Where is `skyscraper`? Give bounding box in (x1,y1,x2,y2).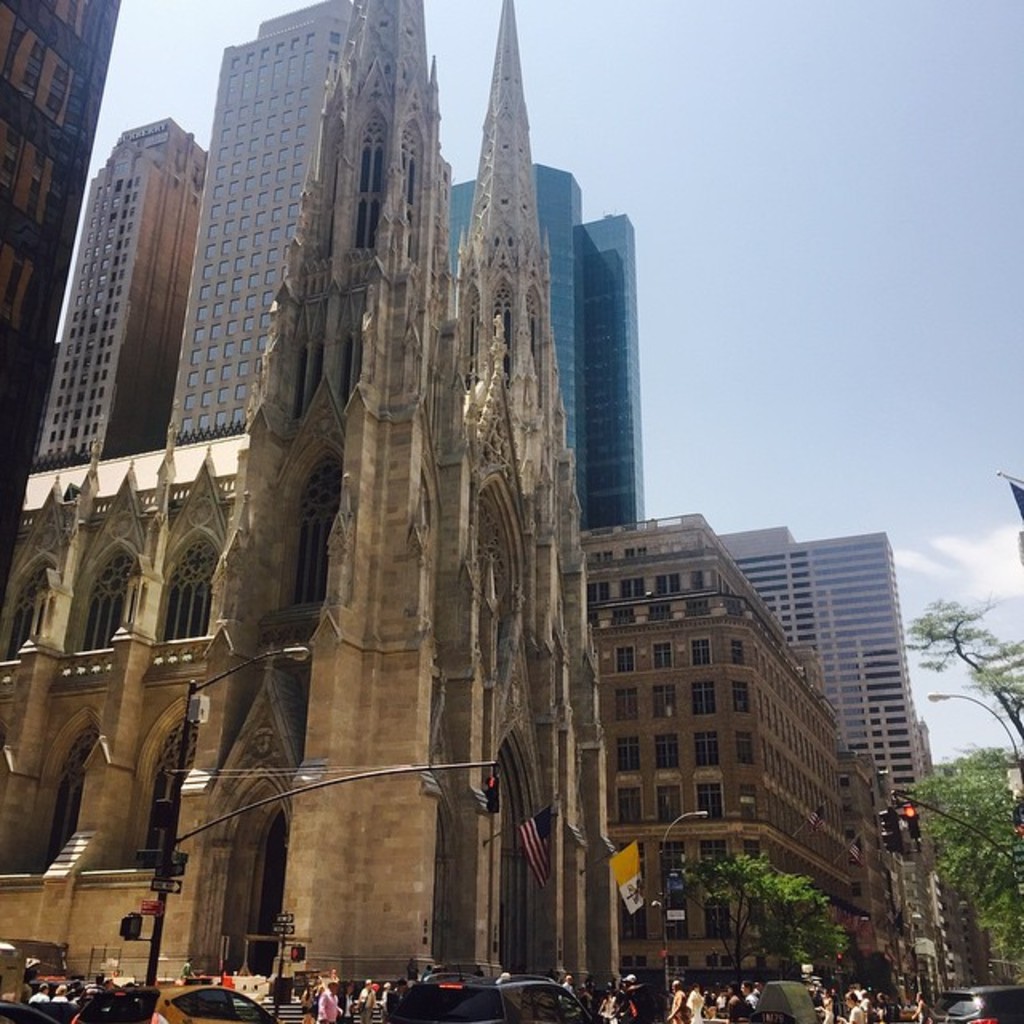
(536,477,939,971).
